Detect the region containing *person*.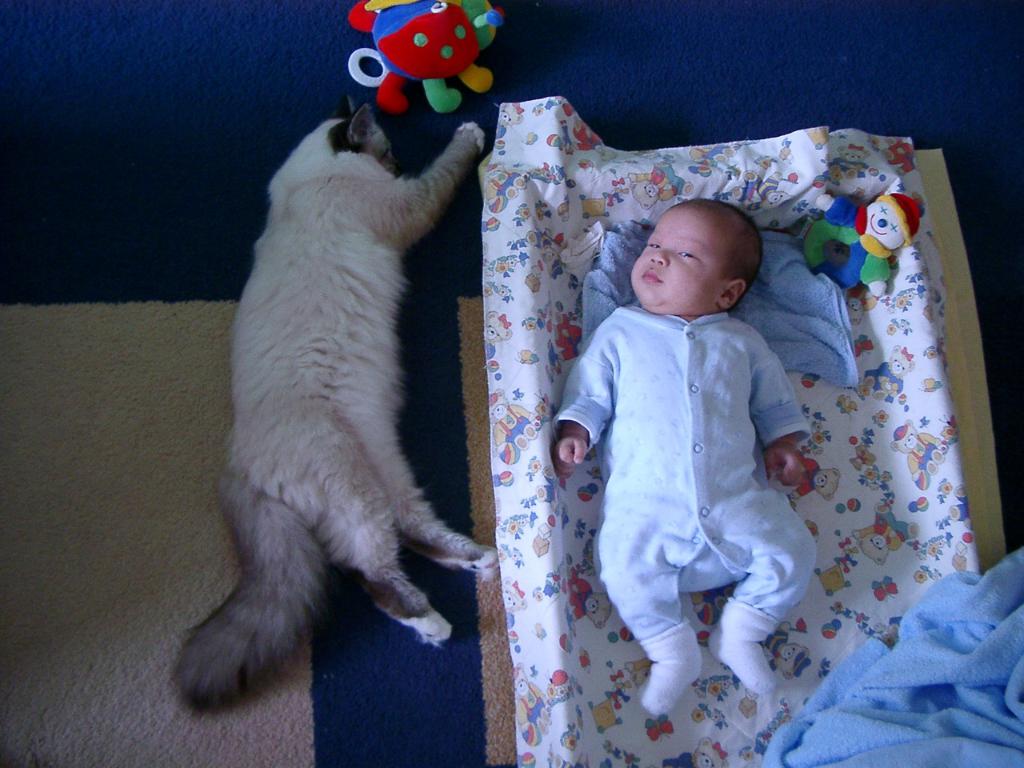
box(552, 197, 812, 713).
